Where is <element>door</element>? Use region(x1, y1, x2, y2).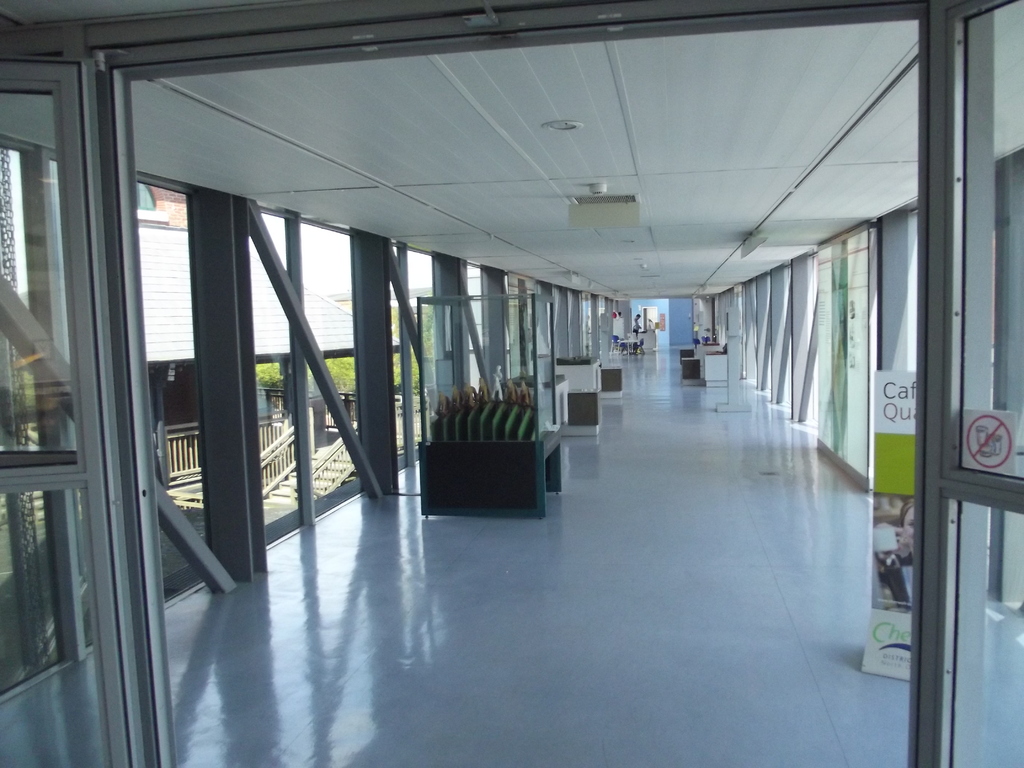
region(921, 0, 1023, 766).
